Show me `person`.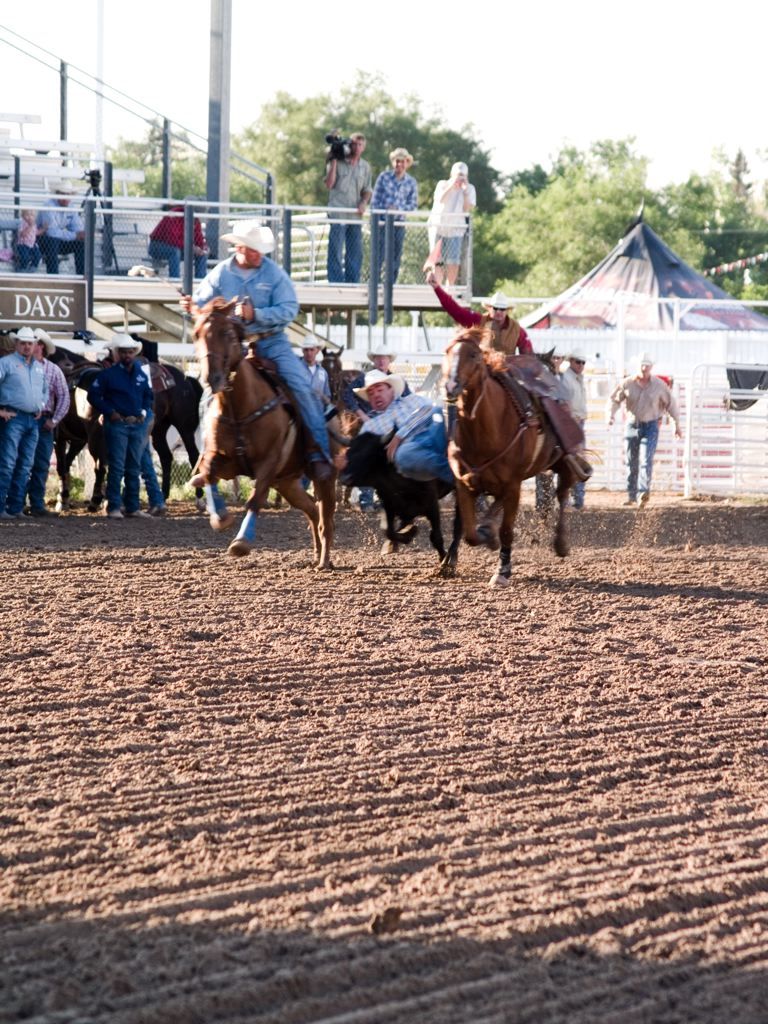
`person` is here: <region>119, 368, 160, 515</region>.
